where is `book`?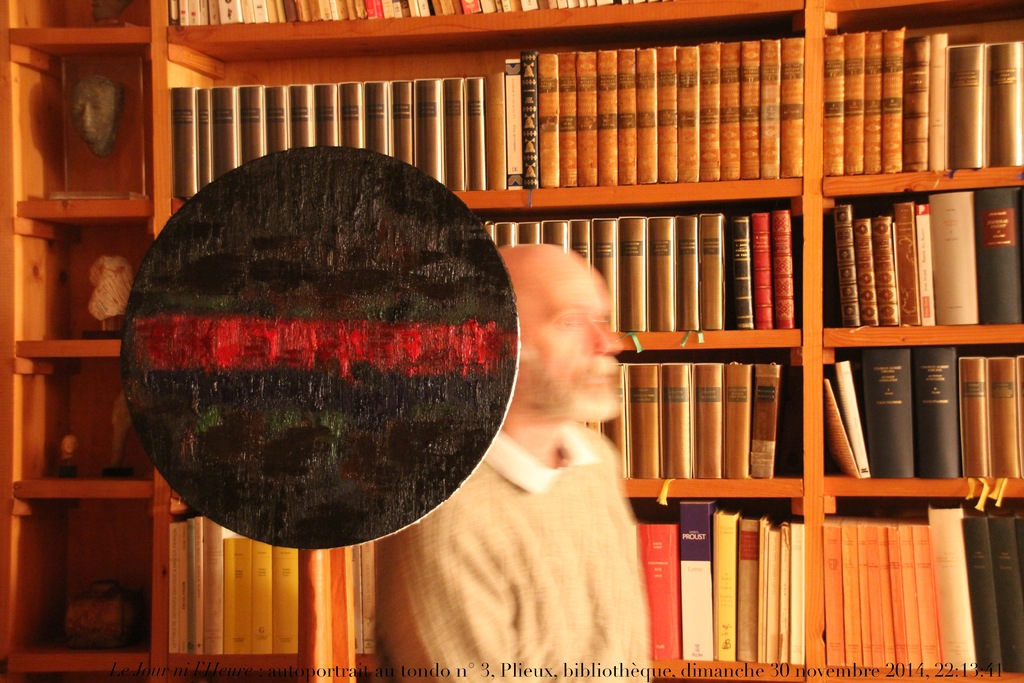
[left=356, top=536, right=378, bottom=659].
